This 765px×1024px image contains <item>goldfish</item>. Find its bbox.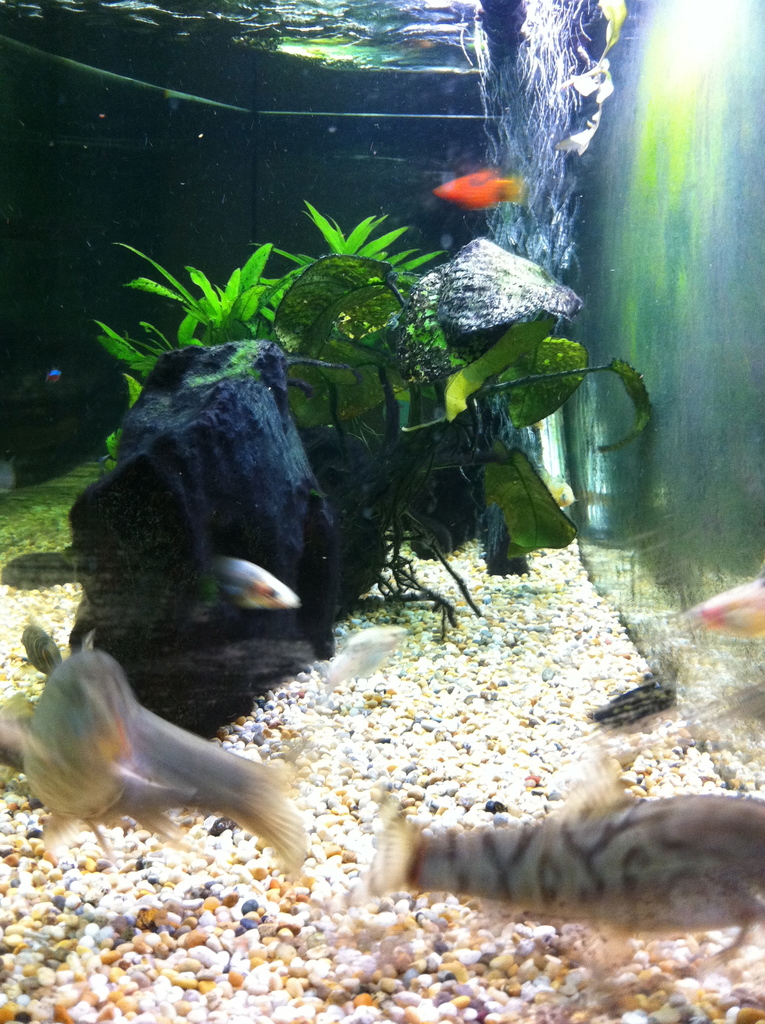
BBox(210, 552, 298, 601).
